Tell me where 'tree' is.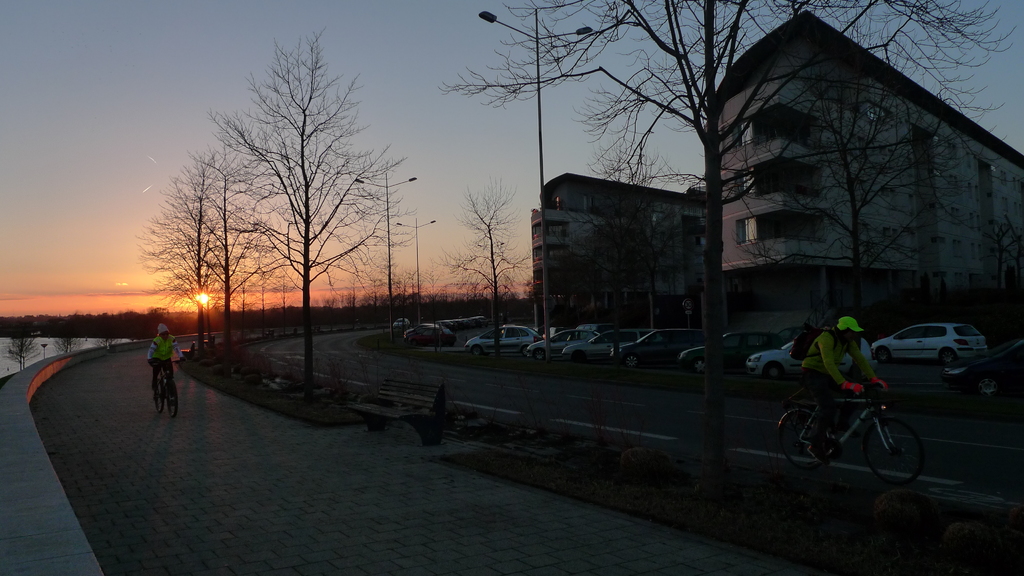
'tree' is at l=135, t=170, r=207, b=360.
